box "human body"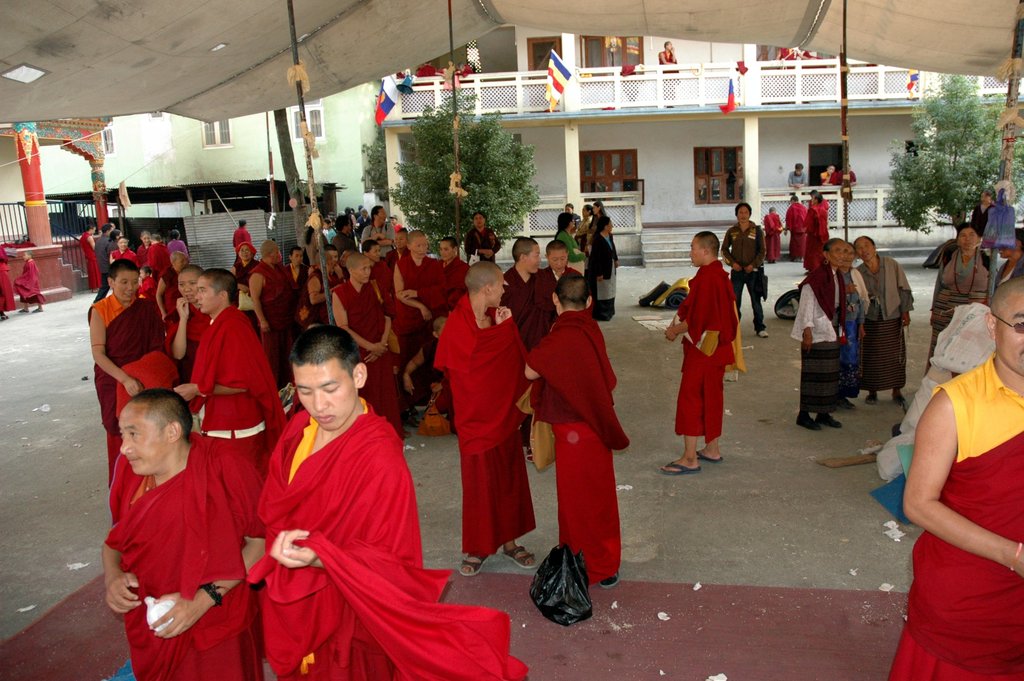
<box>10,254,44,313</box>
